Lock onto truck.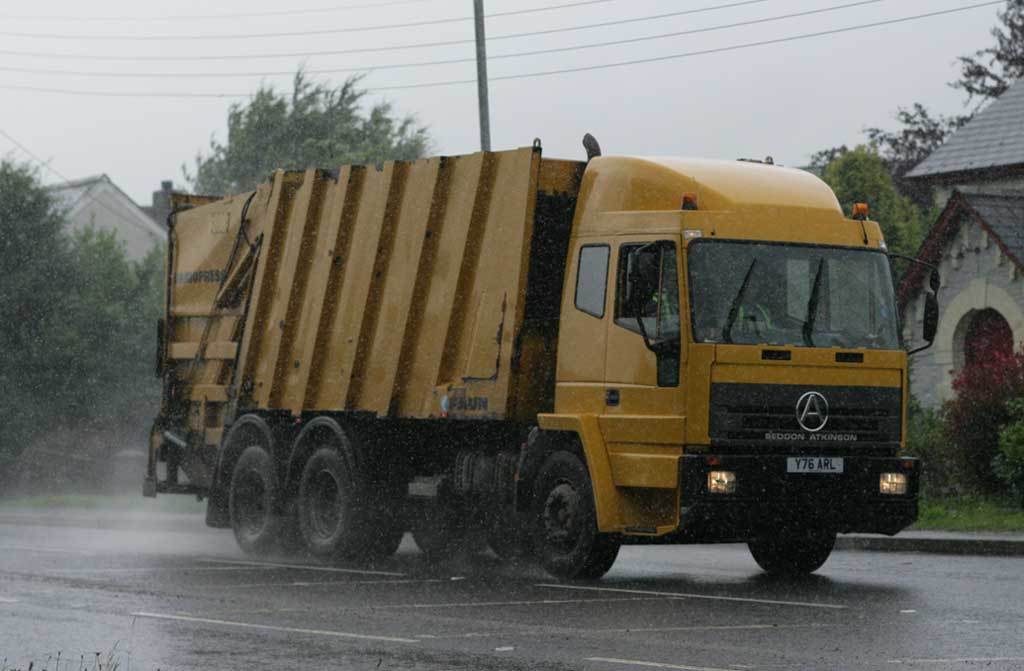
Locked: x1=101, y1=148, x2=930, y2=602.
